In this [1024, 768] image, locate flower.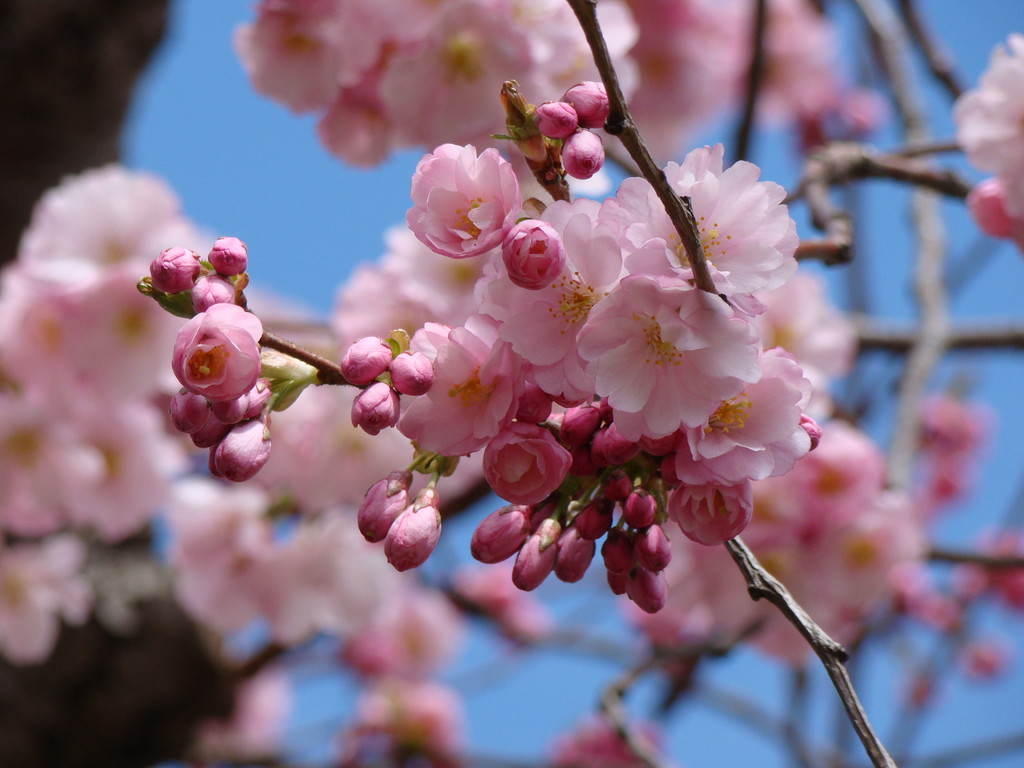
Bounding box: {"x1": 207, "y1": 653, "x2": 292, "y2": 767}.
